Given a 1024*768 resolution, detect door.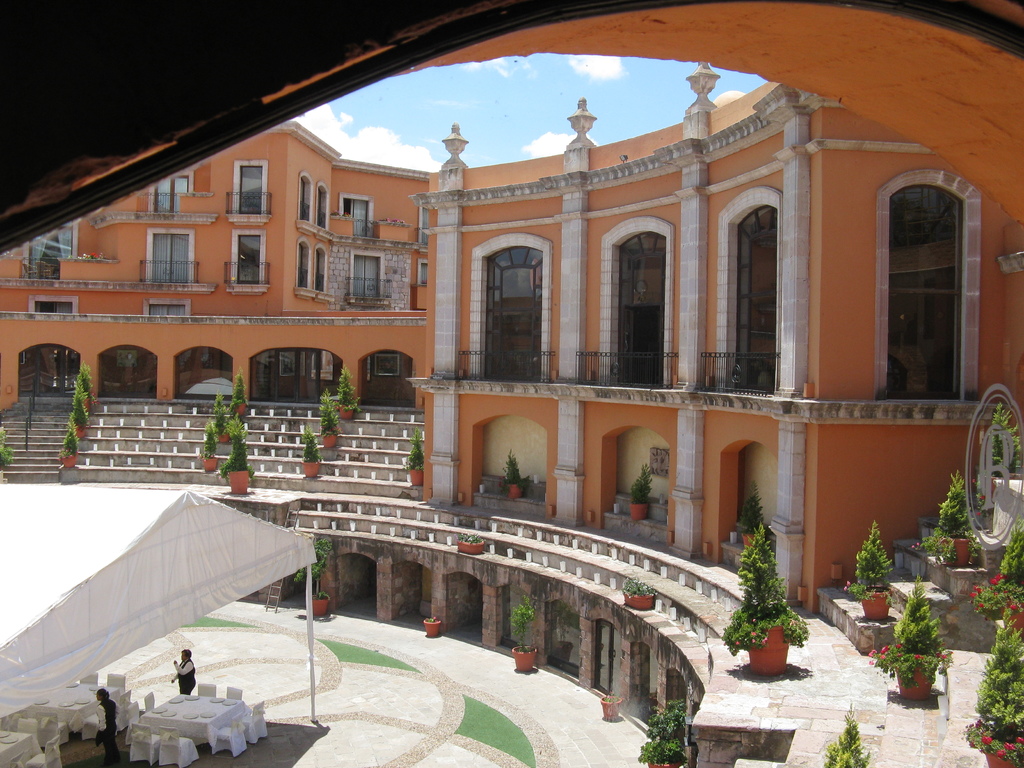
rect(237, 164, 262, 214).
